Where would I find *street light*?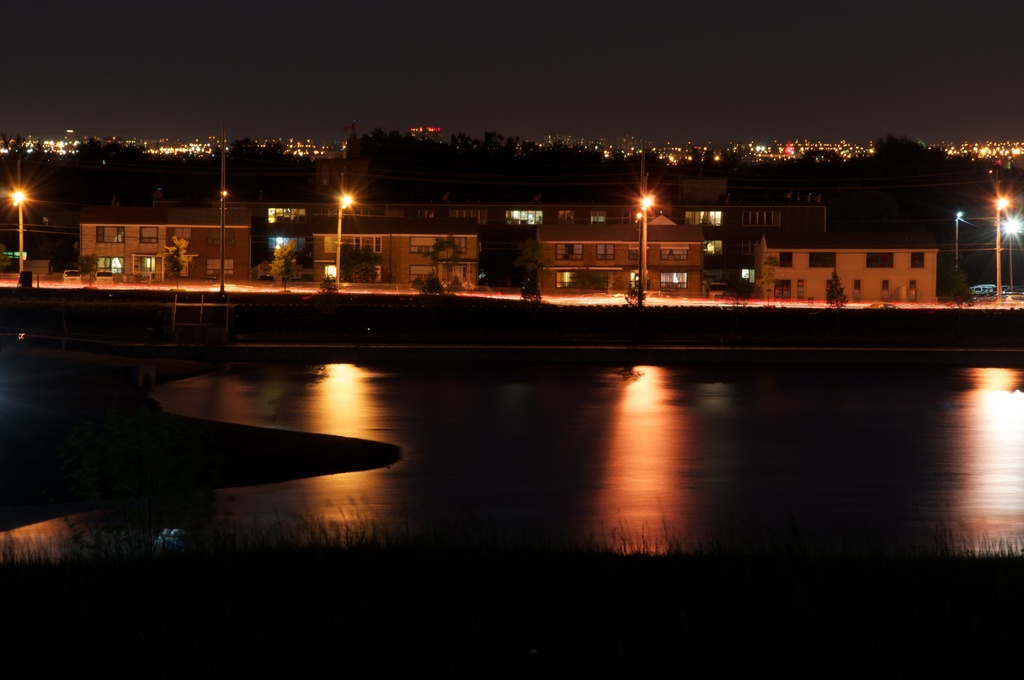
At <region>633, 185, 655, 302</region>.
